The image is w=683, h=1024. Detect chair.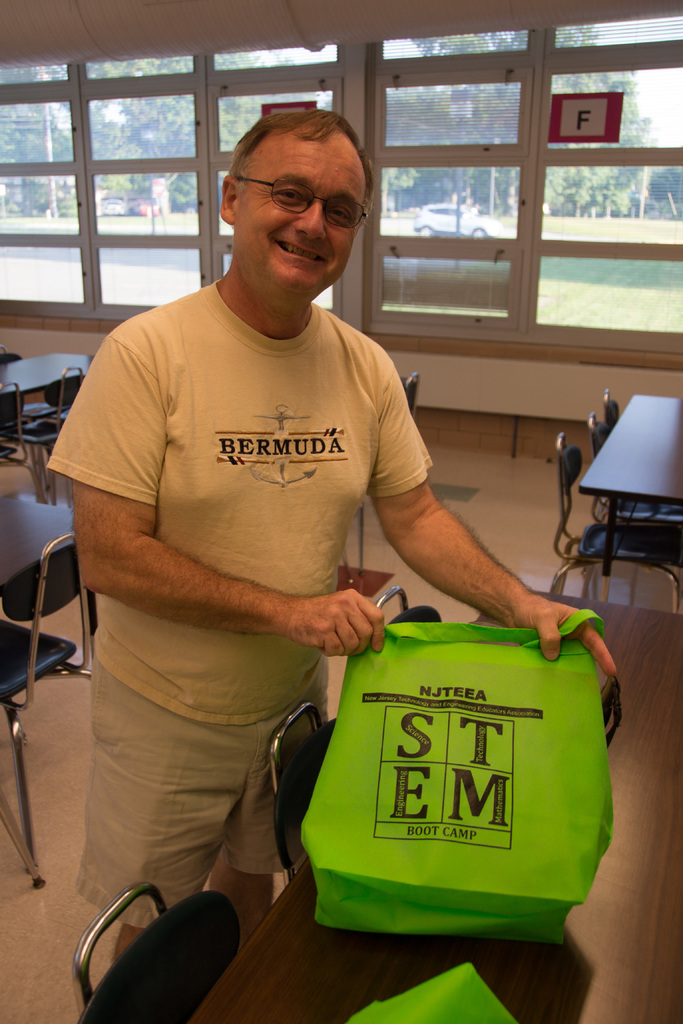
Detection: 76/888/239/1023.
